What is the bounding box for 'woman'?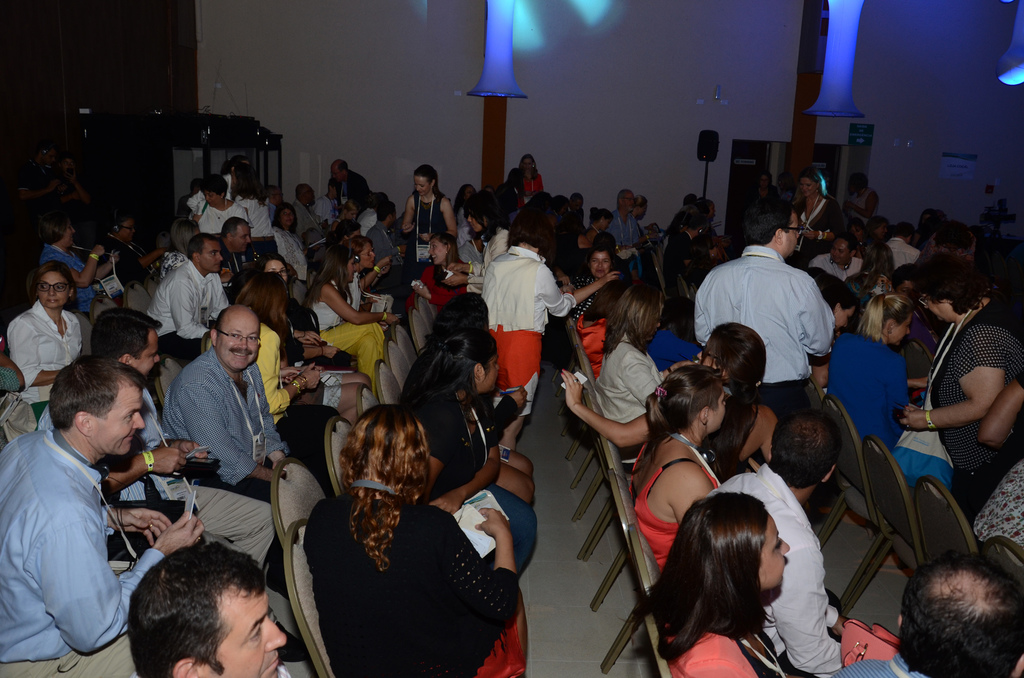
bbox=[0, 335, 51, 451].
